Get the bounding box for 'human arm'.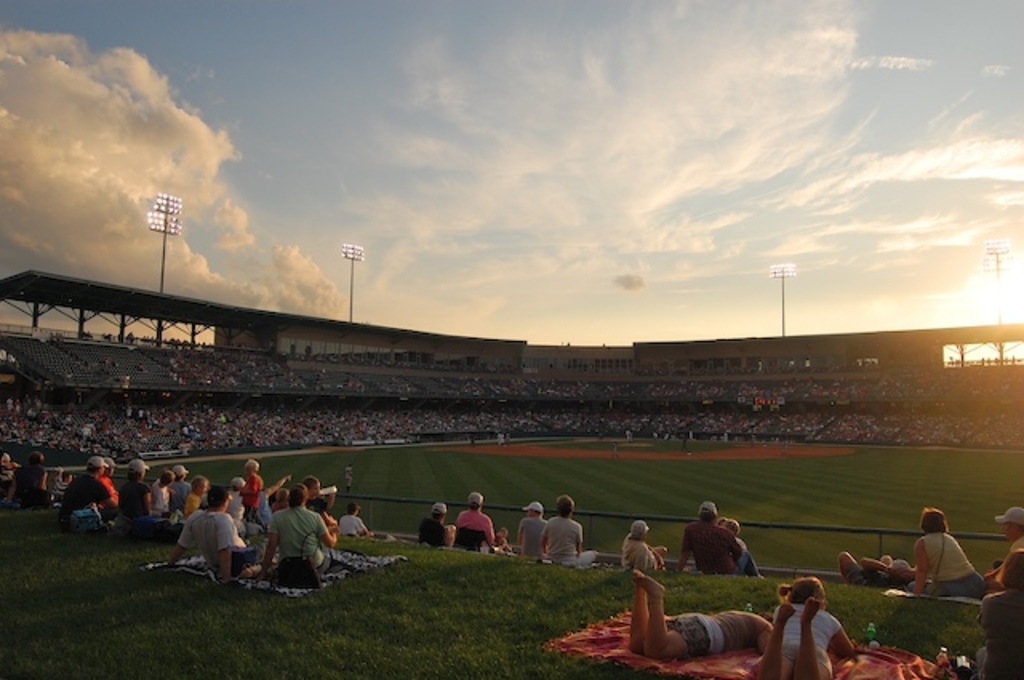
[218, 515, 254, 584].
